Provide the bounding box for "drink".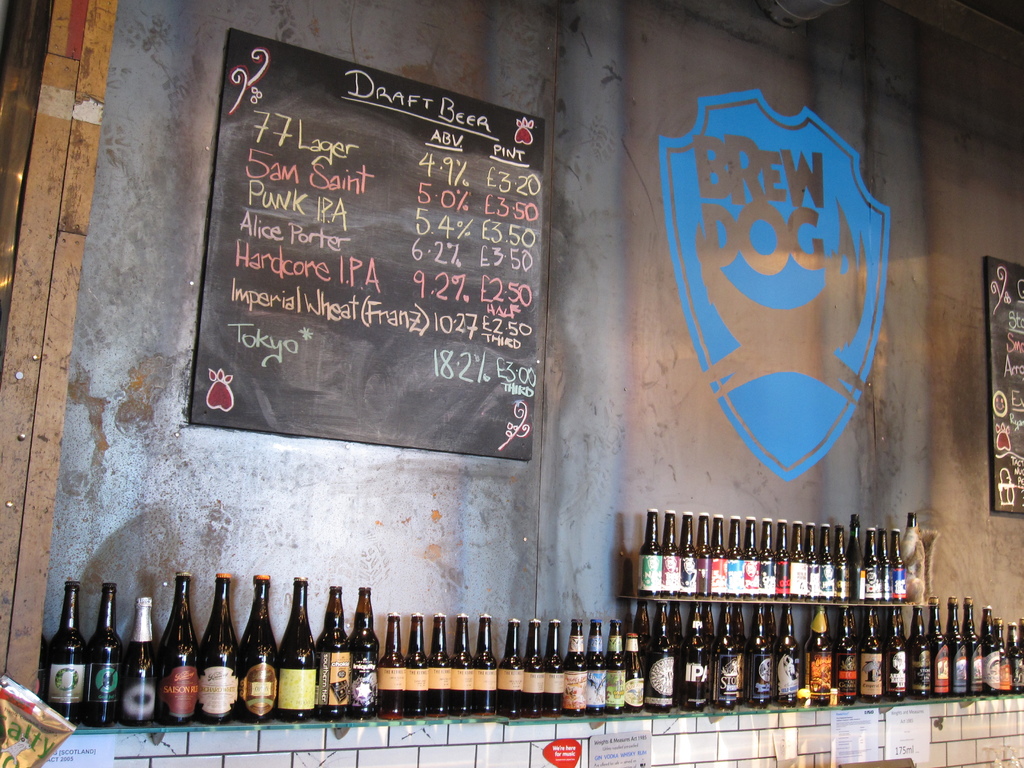
562/621/588/713.
